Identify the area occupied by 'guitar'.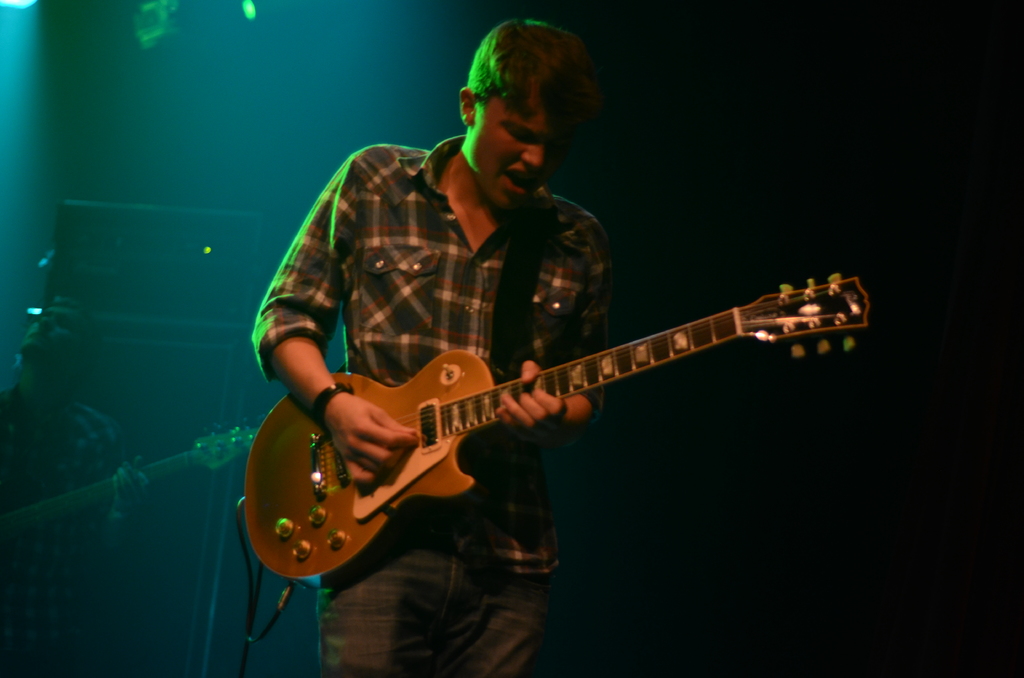
Area: [left=0, top=422, right=257, bottom=538].
